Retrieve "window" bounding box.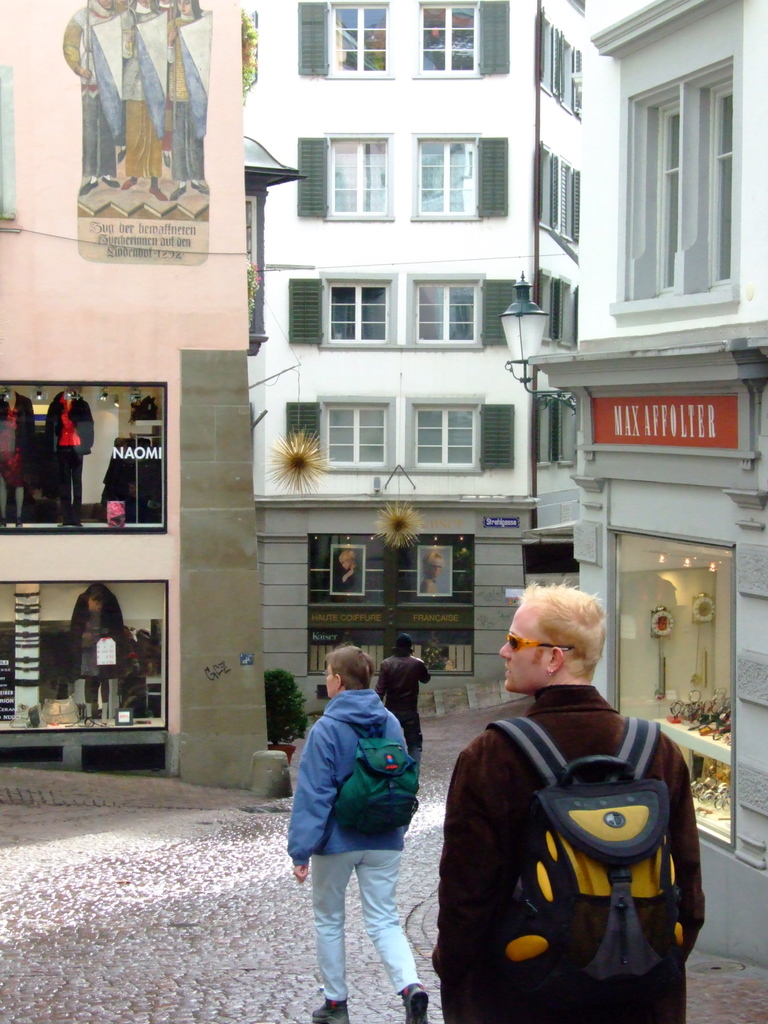
Bounding box: x1=536 y1=266 x2=554 y2=344.
